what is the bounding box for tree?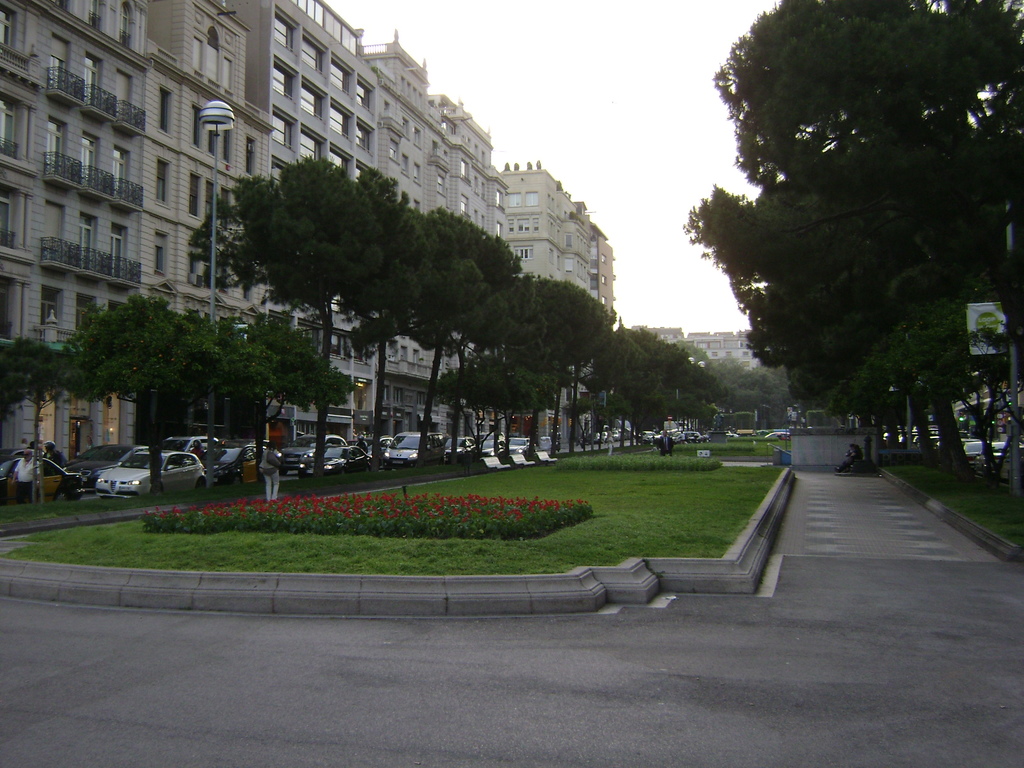
[632,331,703,444].
